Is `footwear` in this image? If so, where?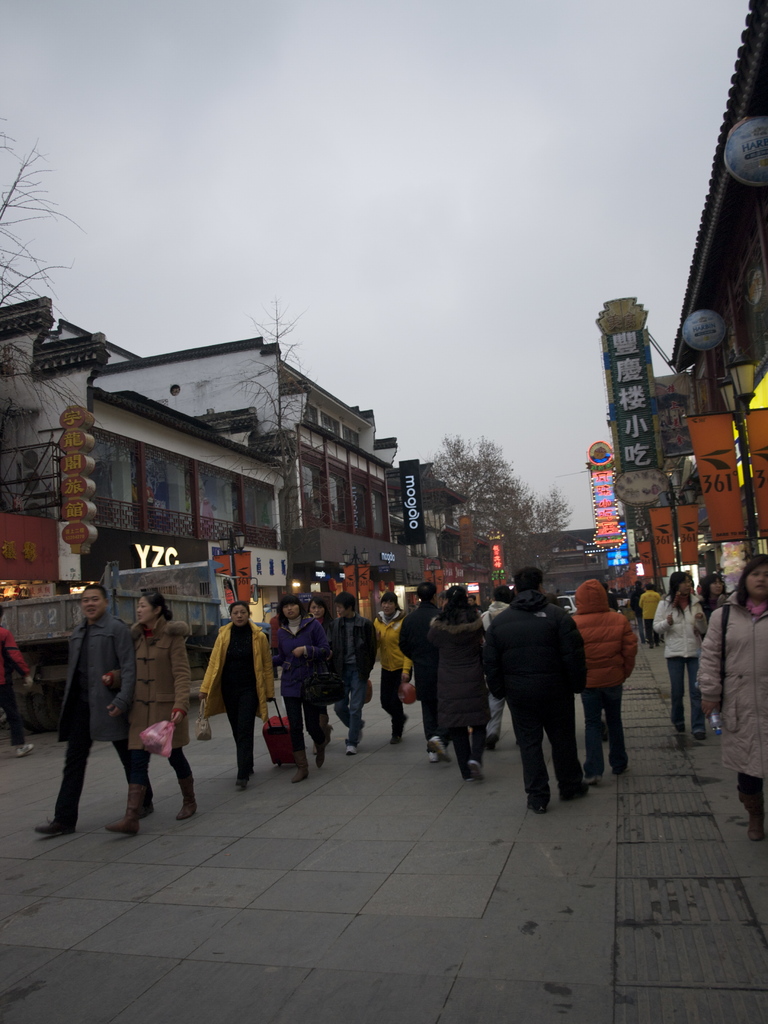
Yes, at 428, 749, 436, 762.
